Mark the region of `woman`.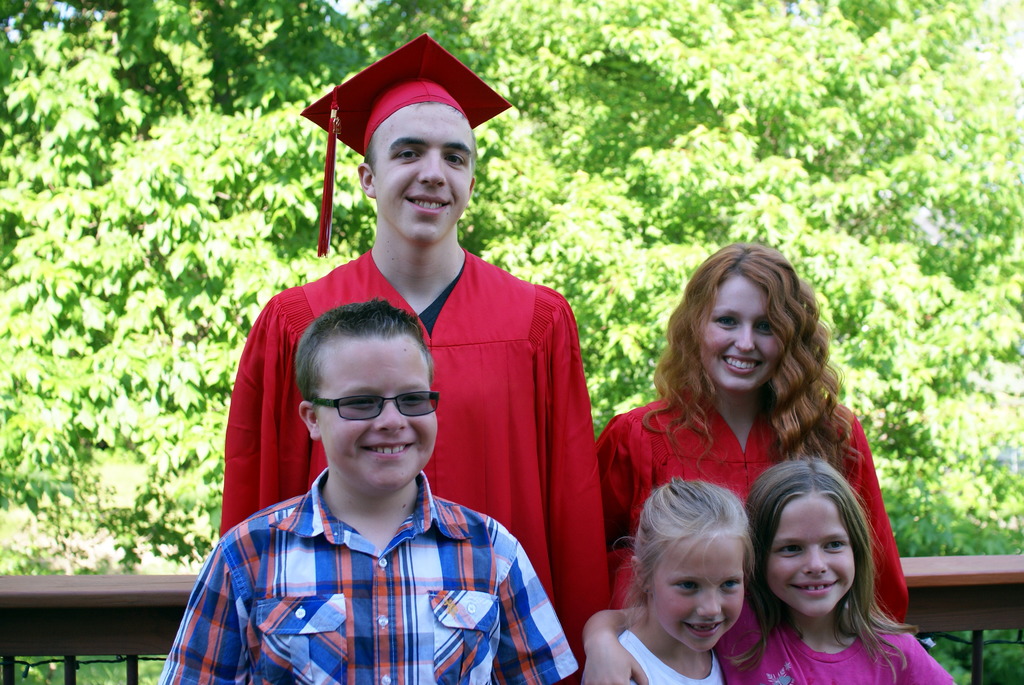
Region: bbox=[608, 276, 890, 647].
